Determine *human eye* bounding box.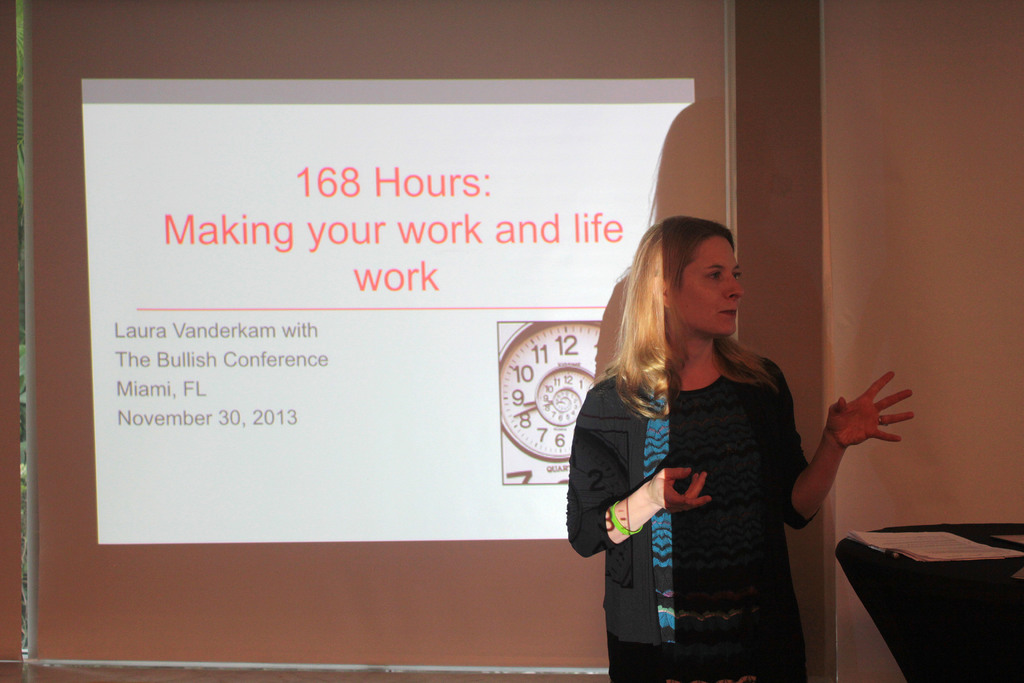
Determined: (left=708, top=265, right=726, bottom=284).
